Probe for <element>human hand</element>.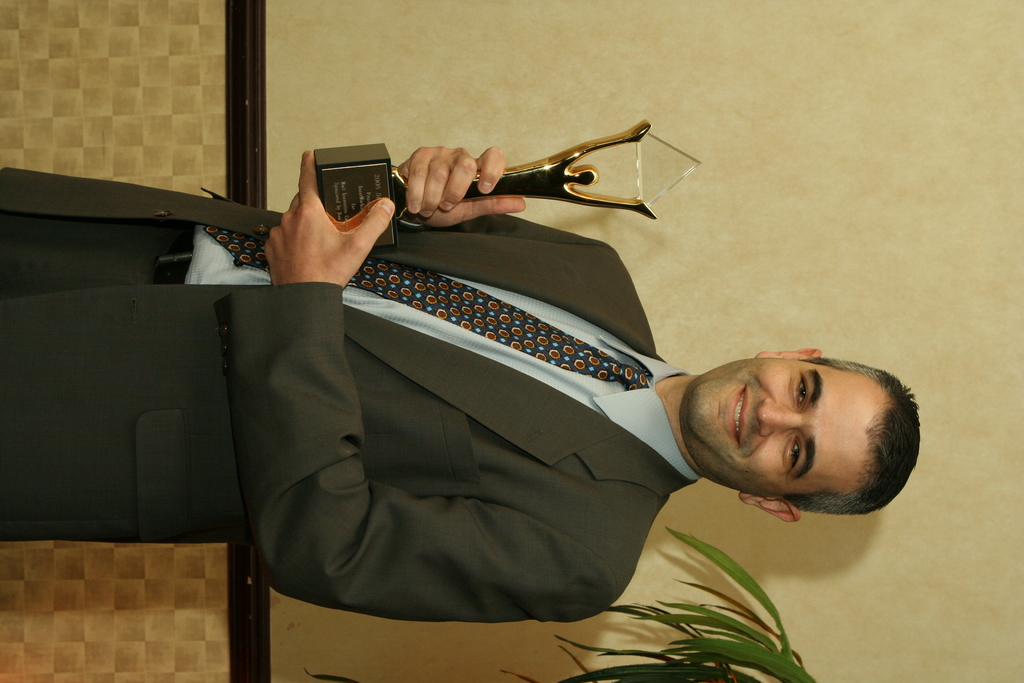
Probe result: 263 147 397 292.
